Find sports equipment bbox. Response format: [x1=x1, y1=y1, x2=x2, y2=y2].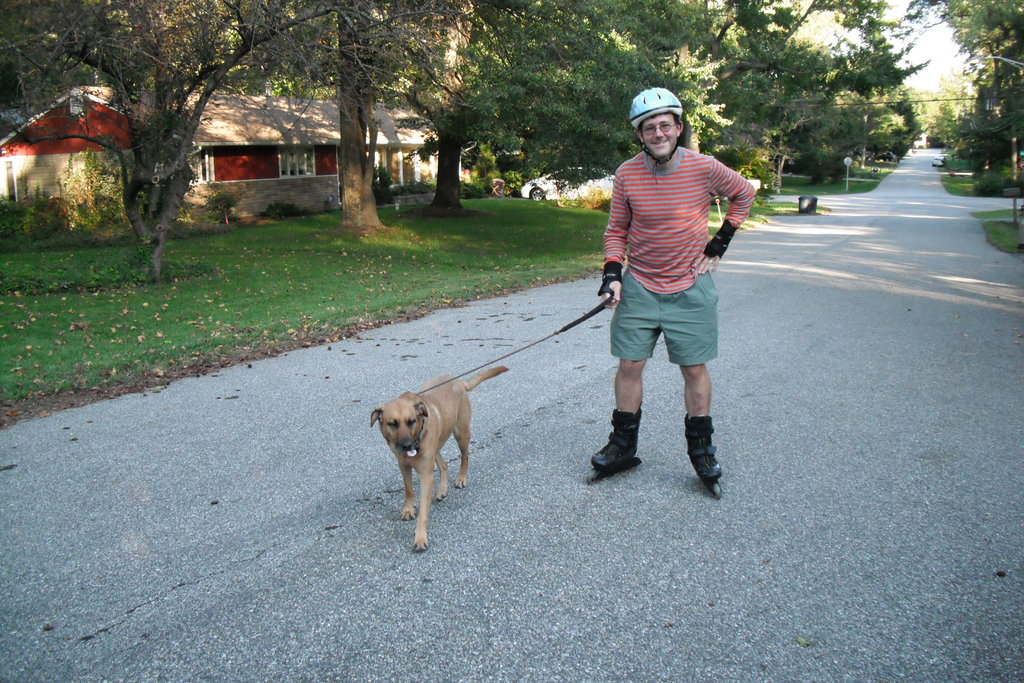
[x1=597, y1=267, x2=625, y2=302].
